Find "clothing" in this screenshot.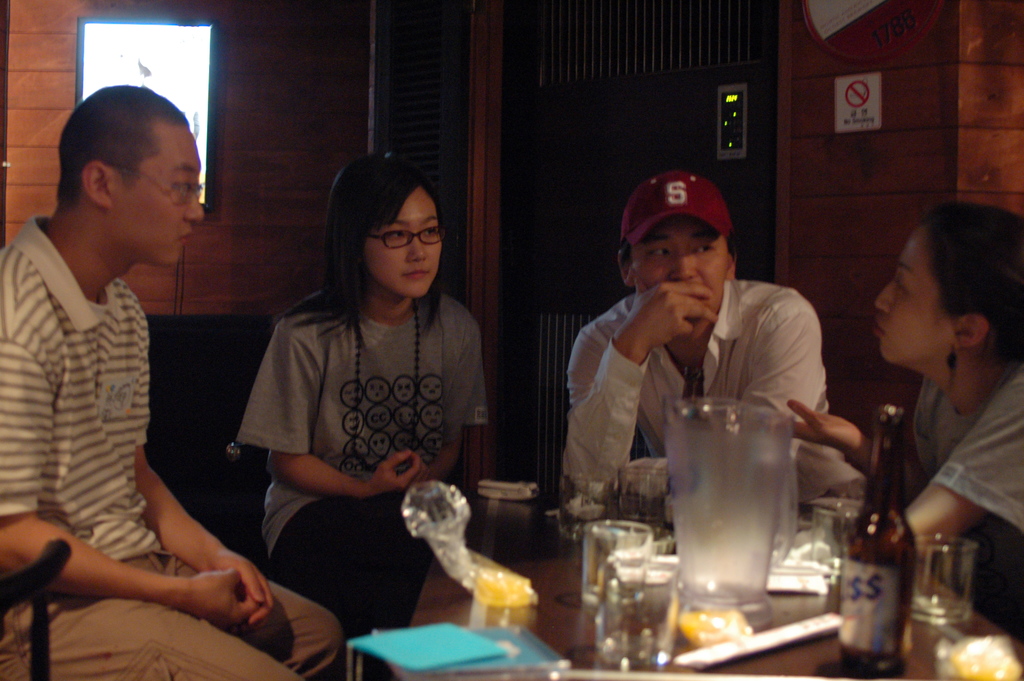
The bounding box for "clothing" is (x1=0, y1=215, x2=163, y2=611).
